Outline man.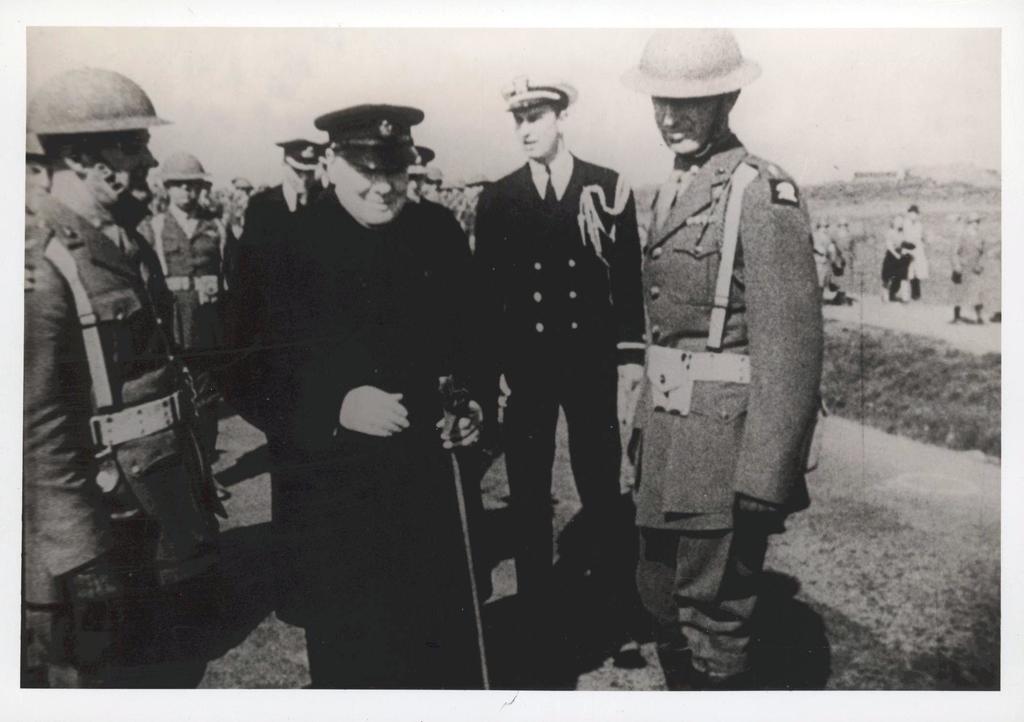
Outline: (136, 145, 236, 502).
